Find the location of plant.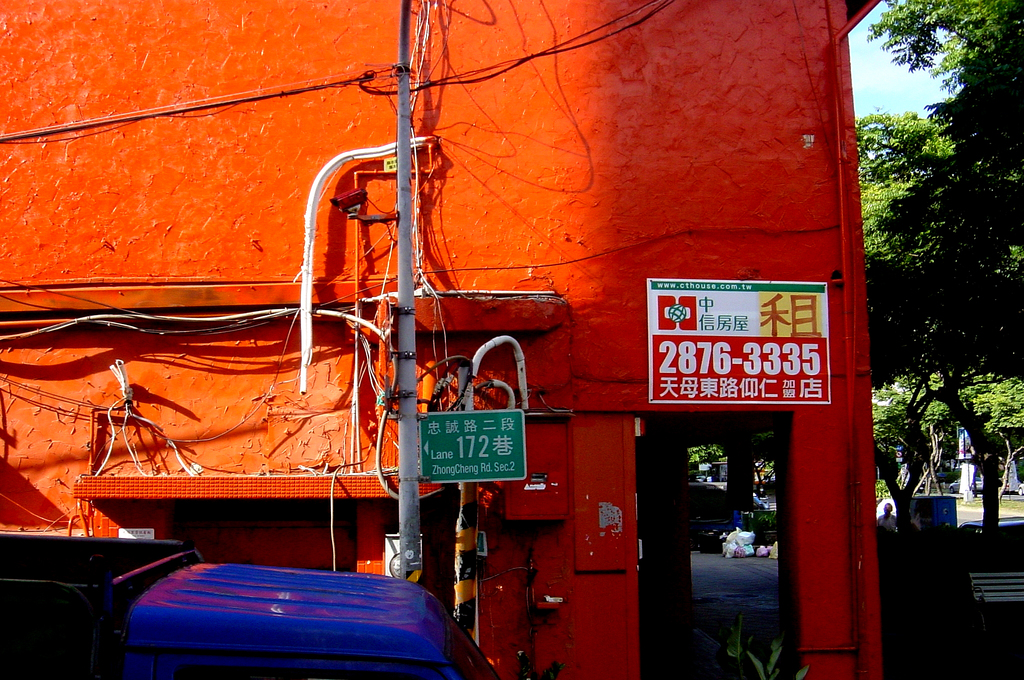
Location: detection(753, 509, 778, 531).
